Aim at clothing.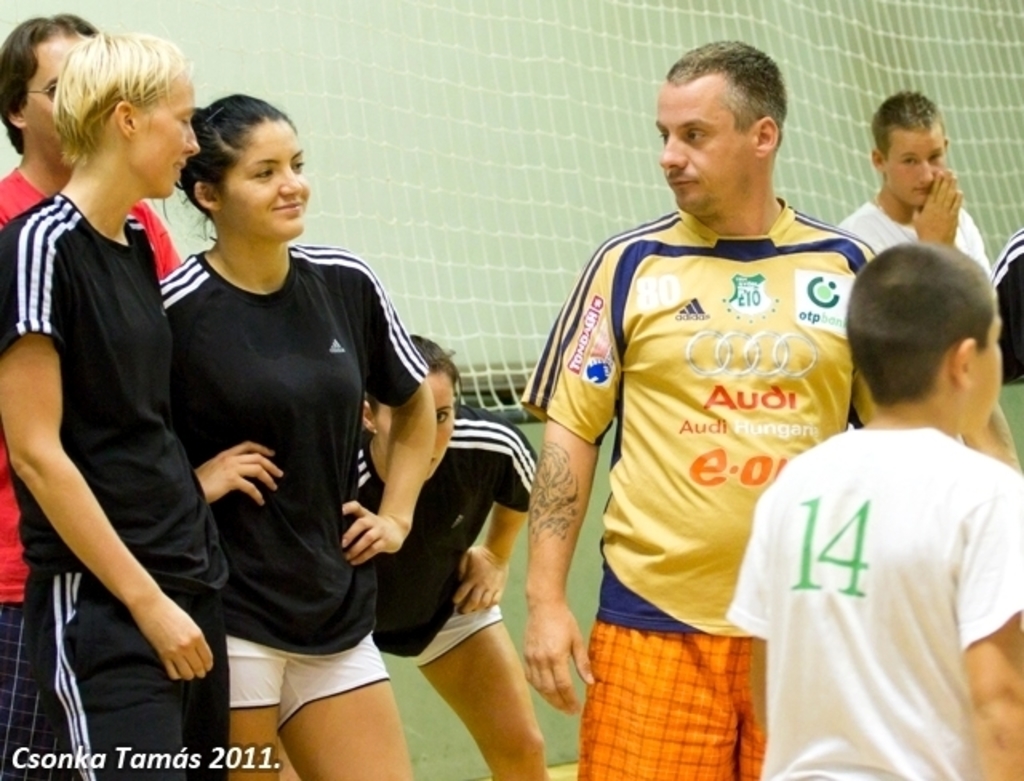
Aimed at [x1=357, y1=403, x2=542, y2=672].
